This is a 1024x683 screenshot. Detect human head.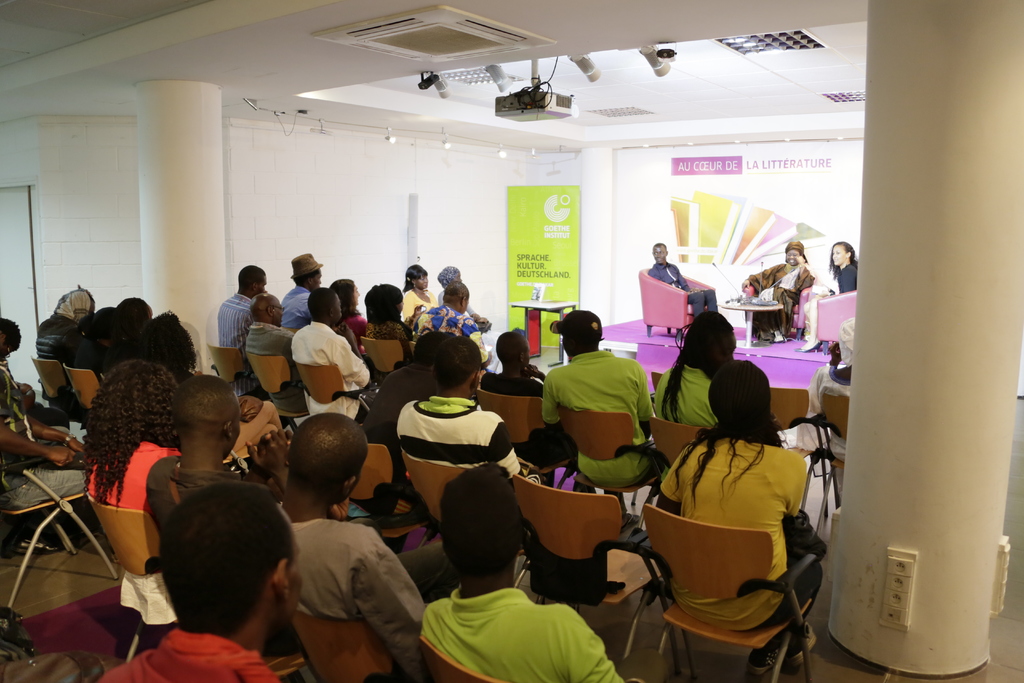
(left=830, top=241, right=856, bottom=263).
